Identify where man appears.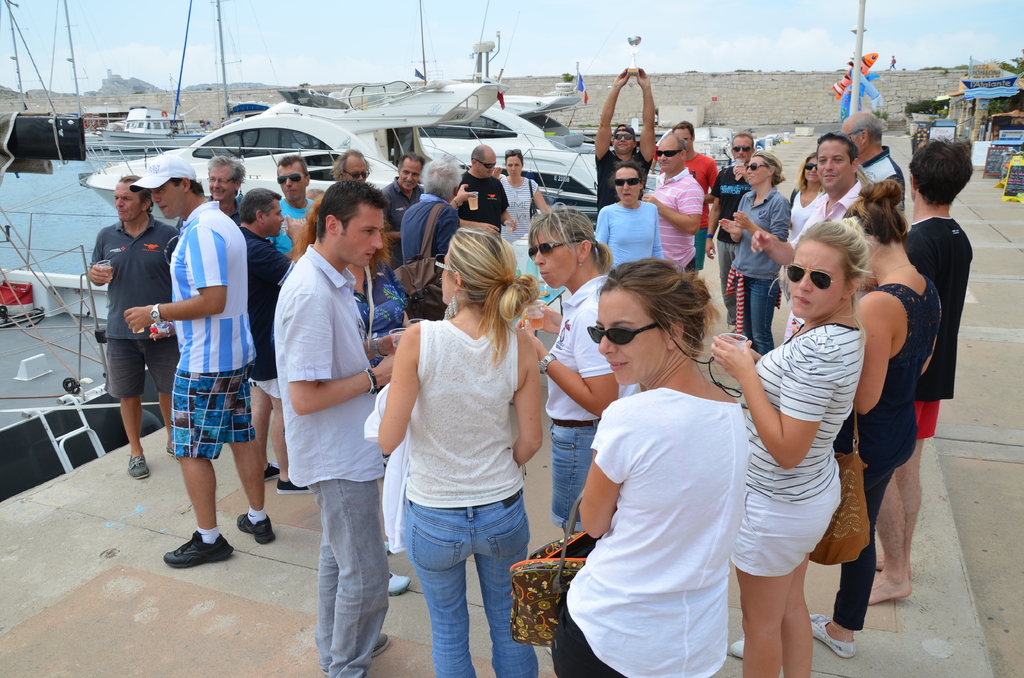
Appears at 780/131/870/340.
